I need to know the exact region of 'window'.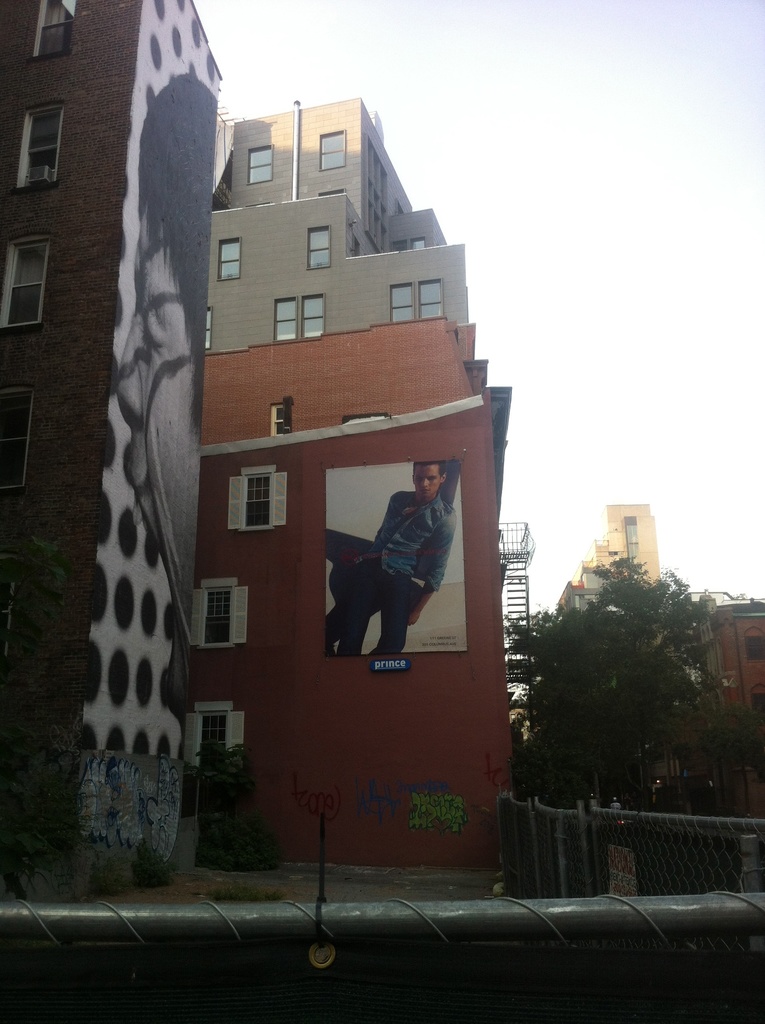
Region: [273, 298, 296, 338].
